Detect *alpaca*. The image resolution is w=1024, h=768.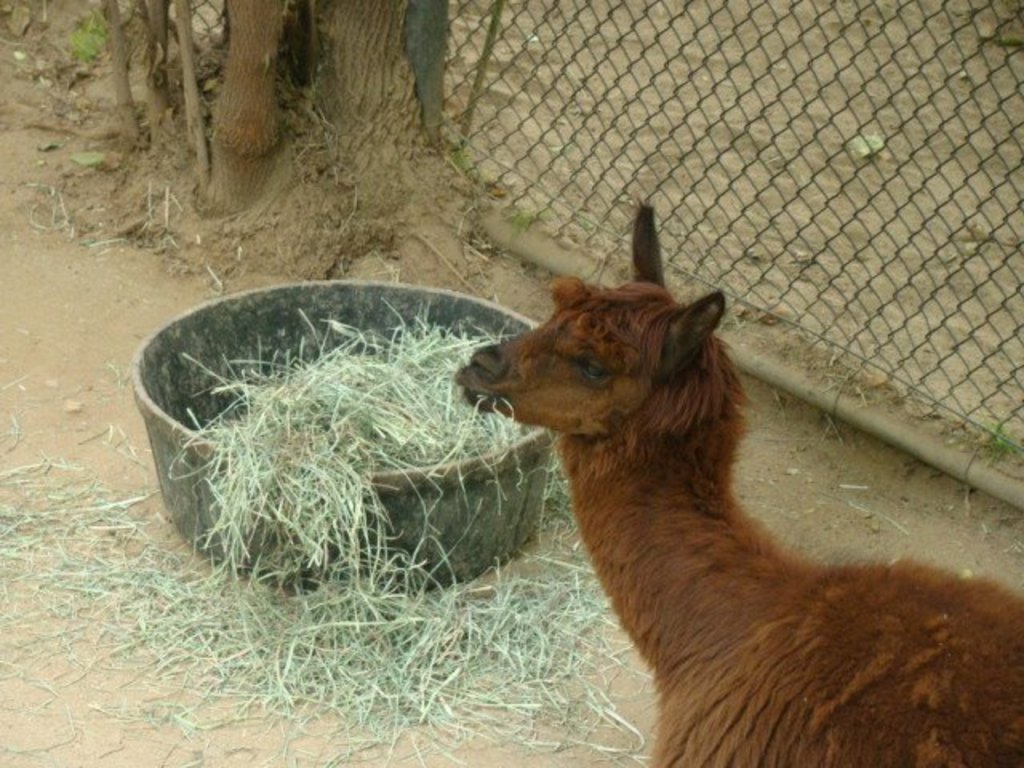
crop(448, 200, 1022, 766).
